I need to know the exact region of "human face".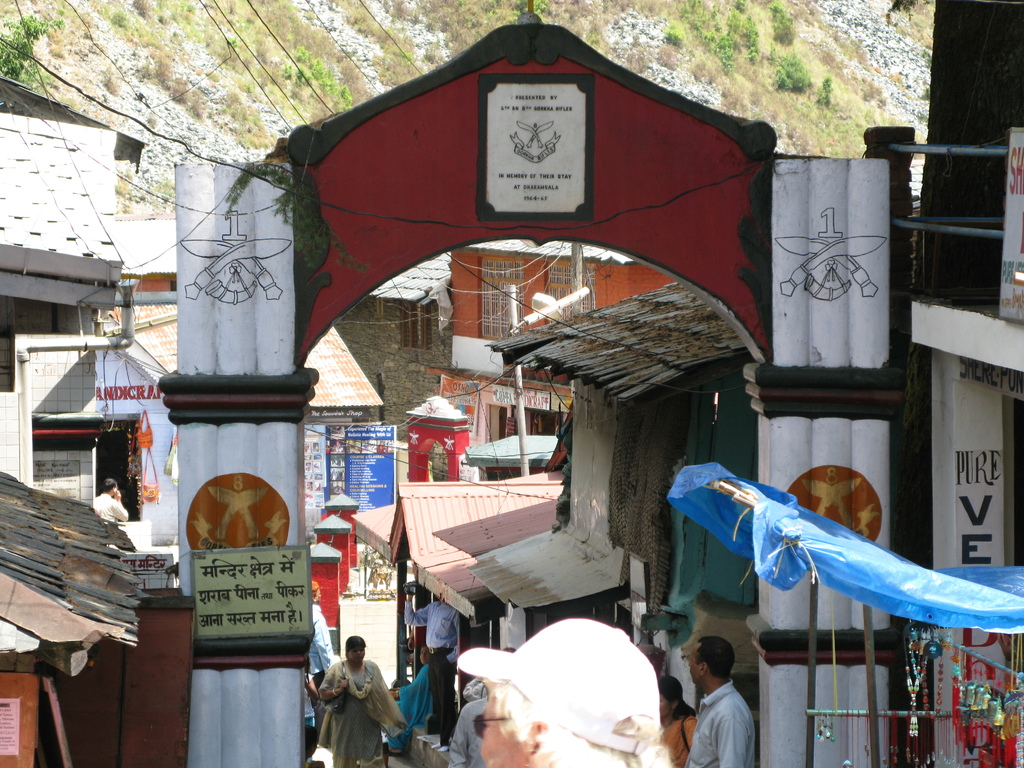
Region: x1=688 y1=647 x2=697 y2=688.
